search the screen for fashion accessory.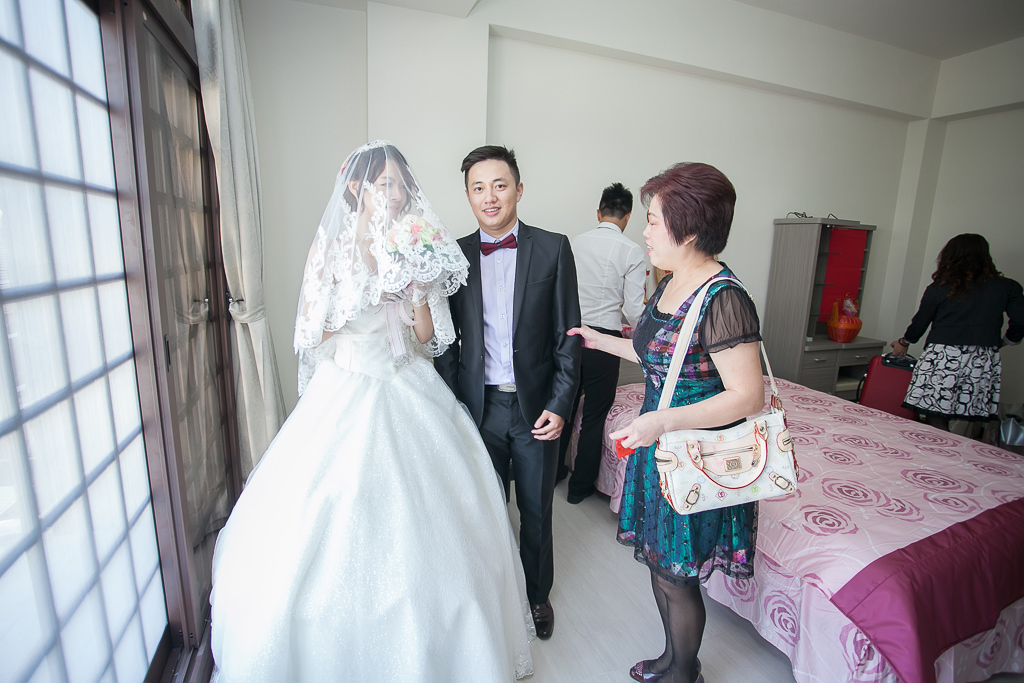
Found at 652,272,804,516.
